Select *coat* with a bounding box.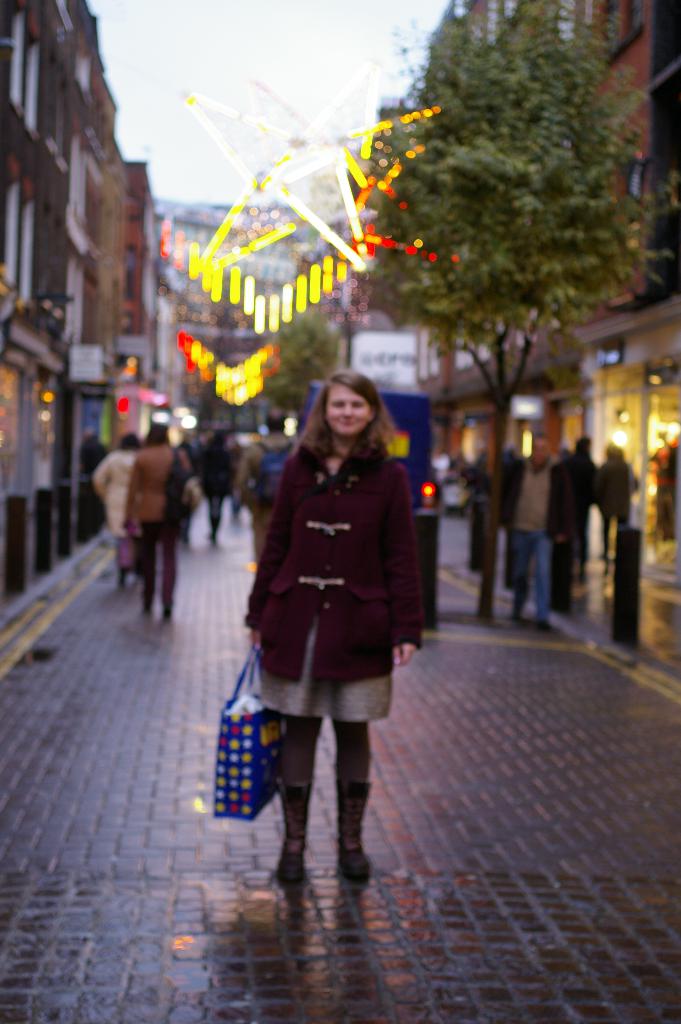
203,435,229,512.
